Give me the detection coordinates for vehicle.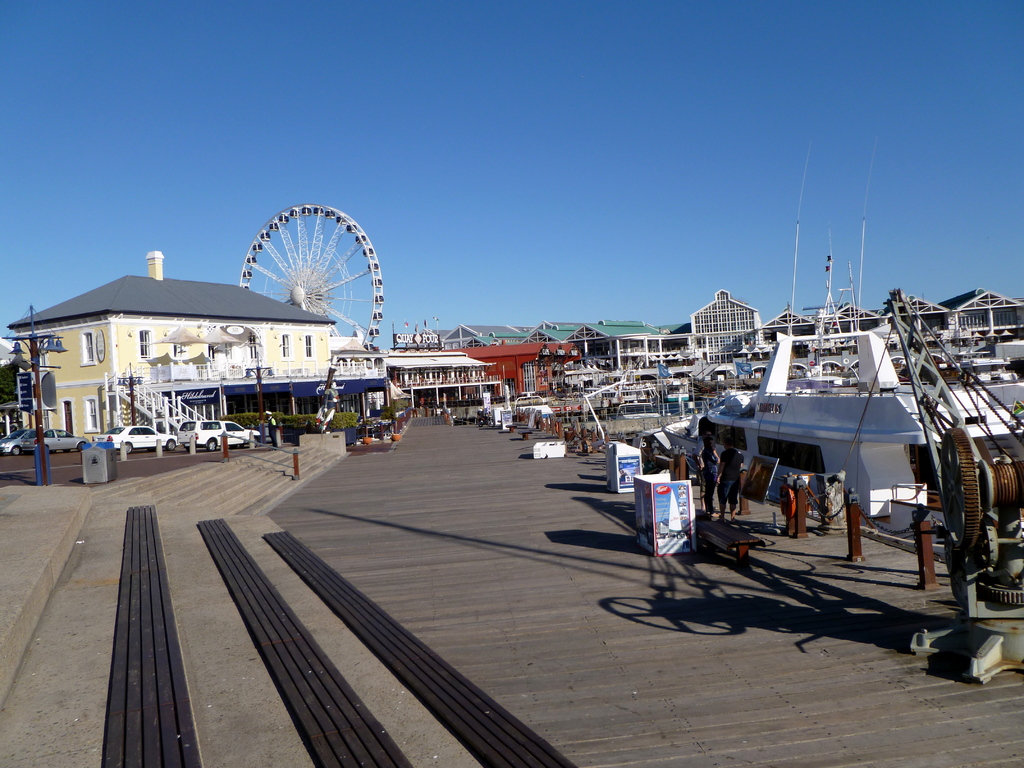
box(579, 355, 685, 449).
